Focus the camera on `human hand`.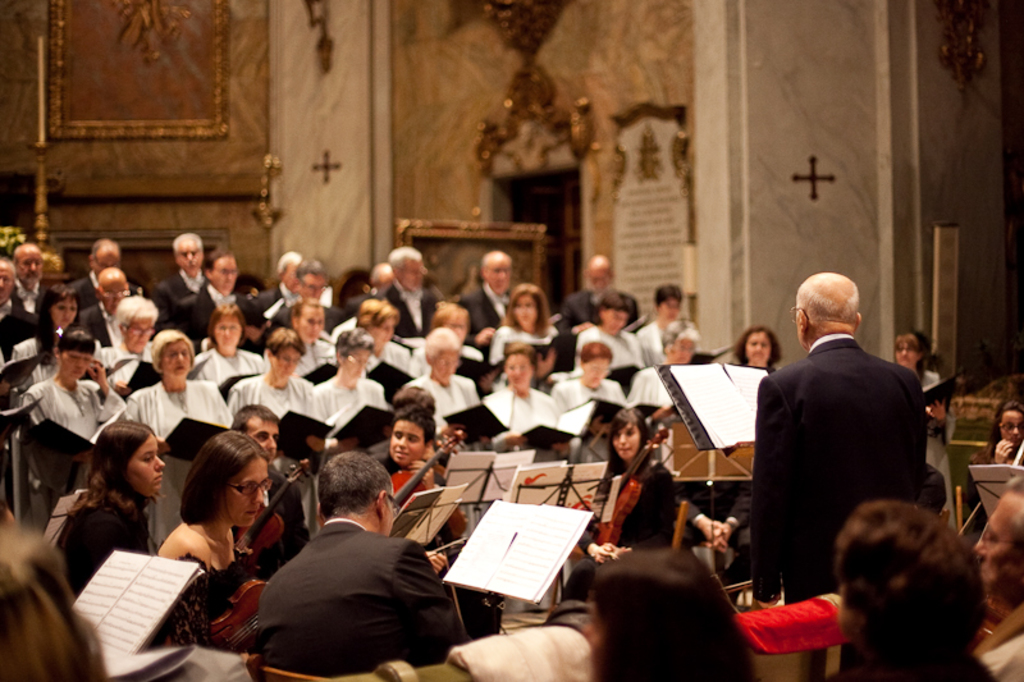
Focus region: bbox=(506, 431, 529, 448).
